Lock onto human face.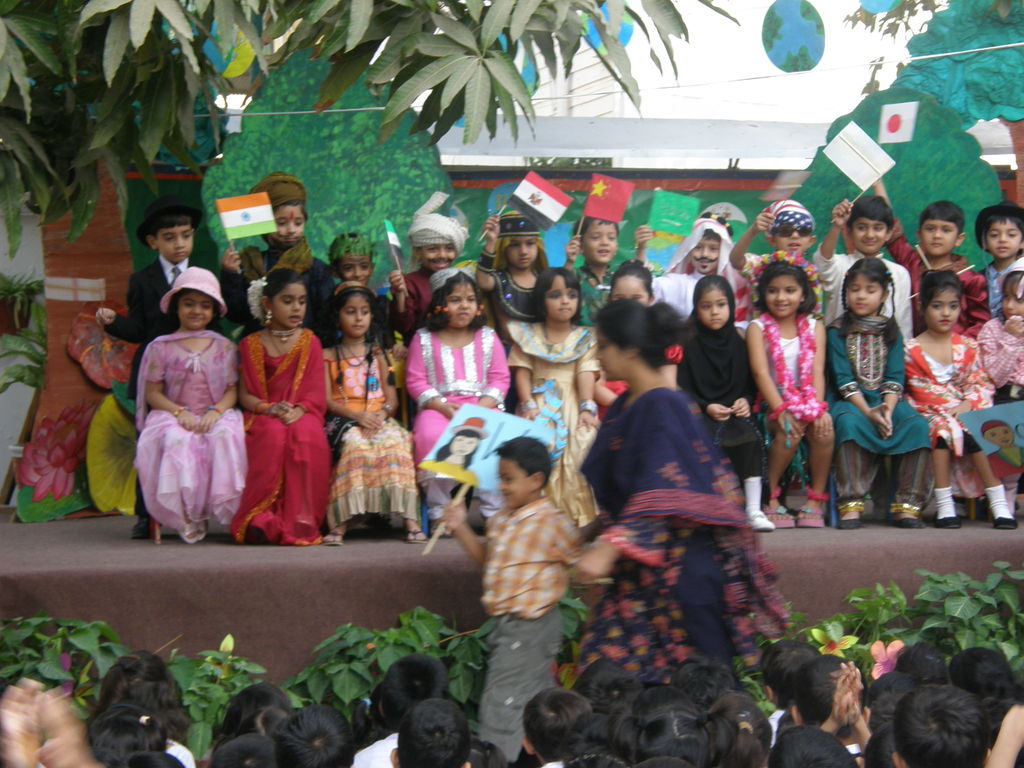
Locked: 986/428/1015/445.
